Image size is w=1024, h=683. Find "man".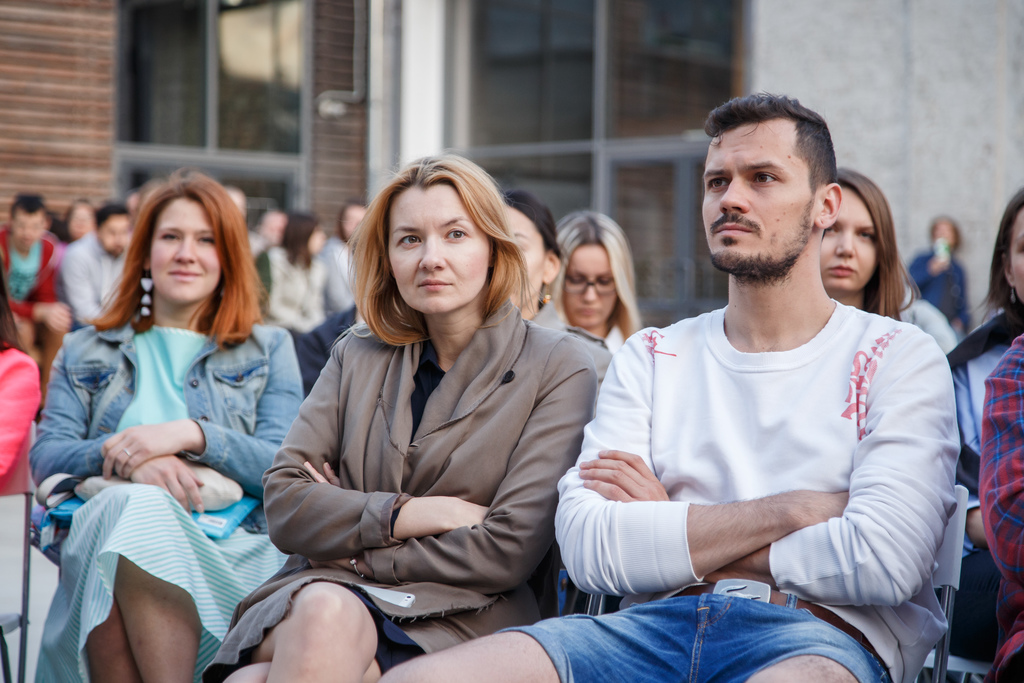
box(0, 190, 74, 422).
